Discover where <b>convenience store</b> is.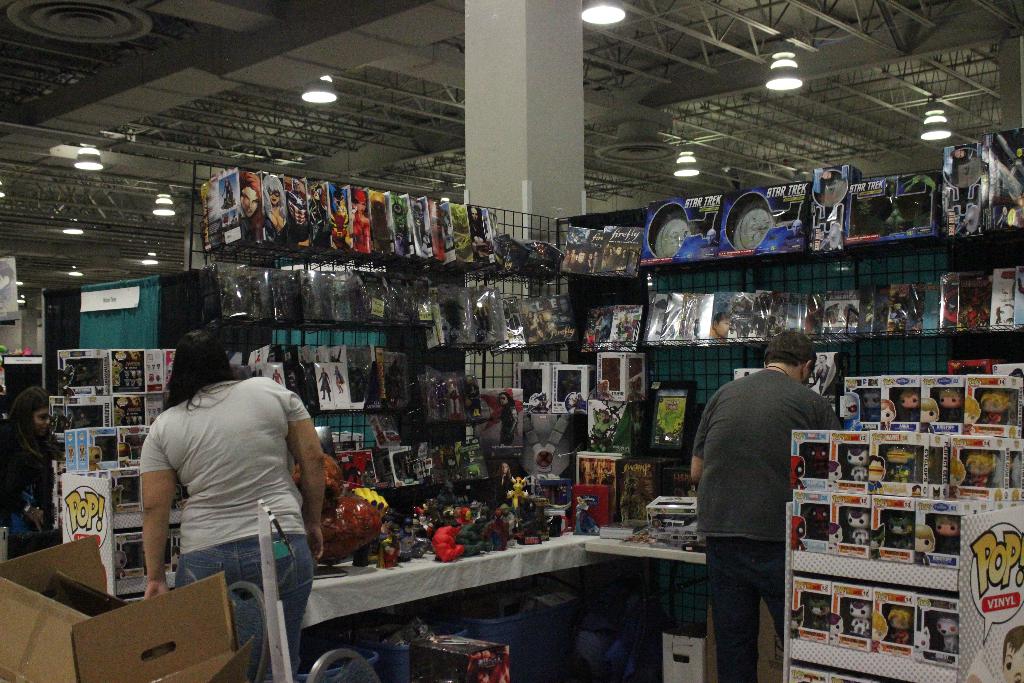
Discovered at {"x1": 0, "y1": 6, "x2": 1020, "y2": 677}.
